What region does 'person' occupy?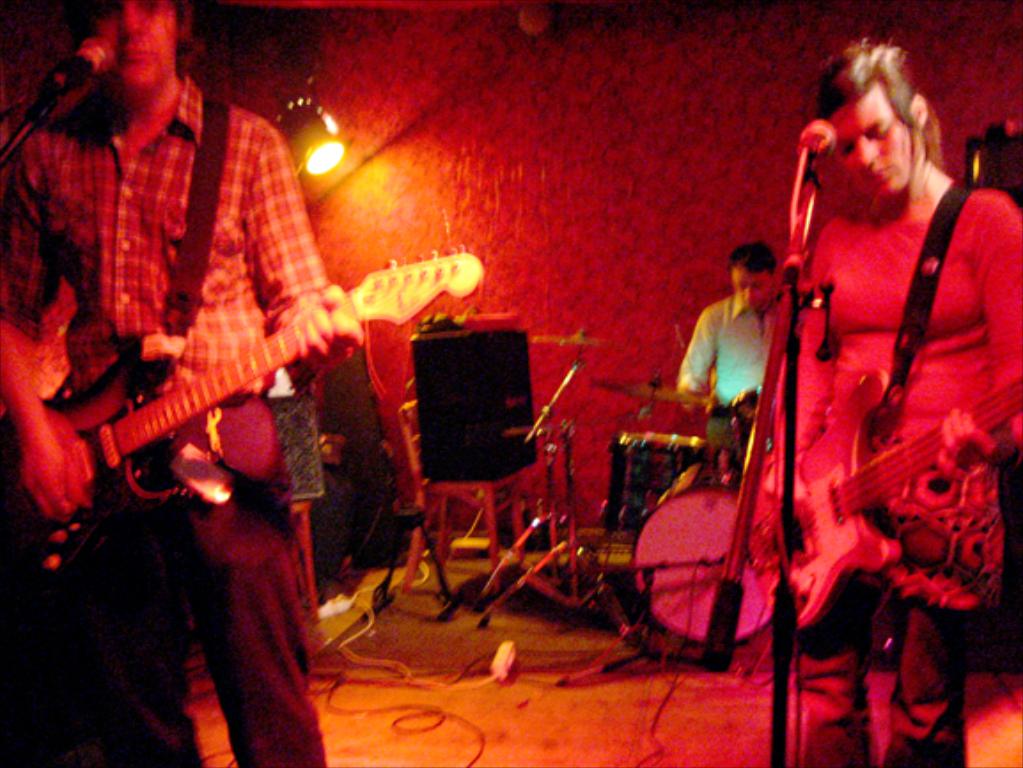
[0, 0, 363, 766].
